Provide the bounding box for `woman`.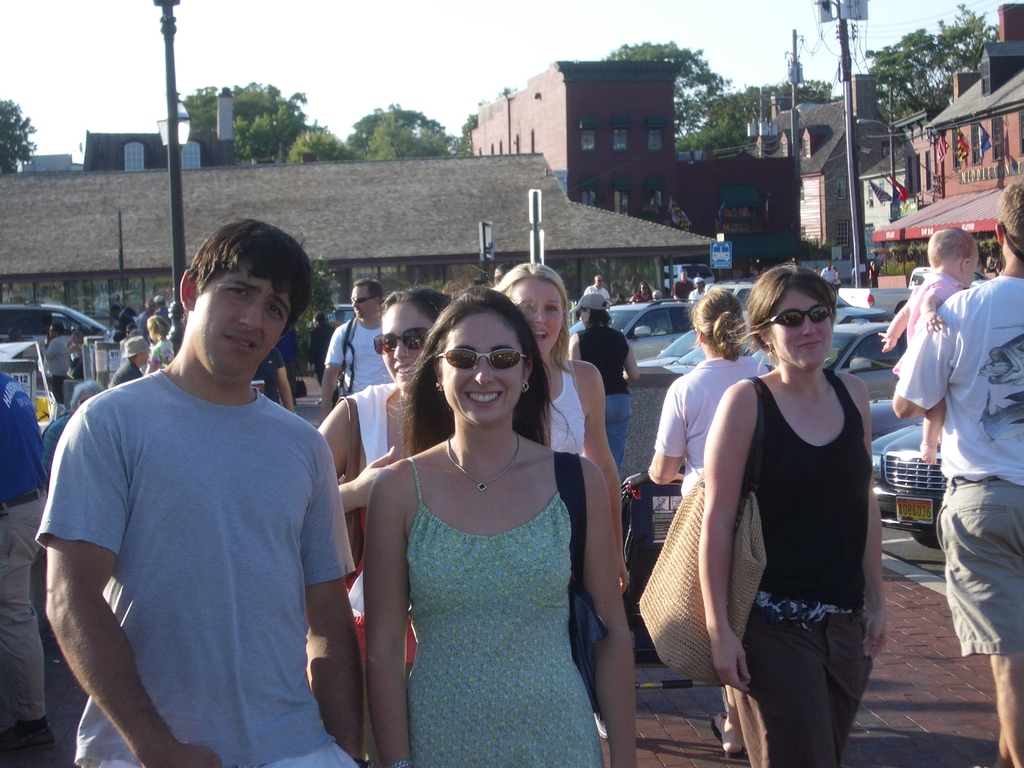
<bbox>689, 277, 707, 302</bbox>.
